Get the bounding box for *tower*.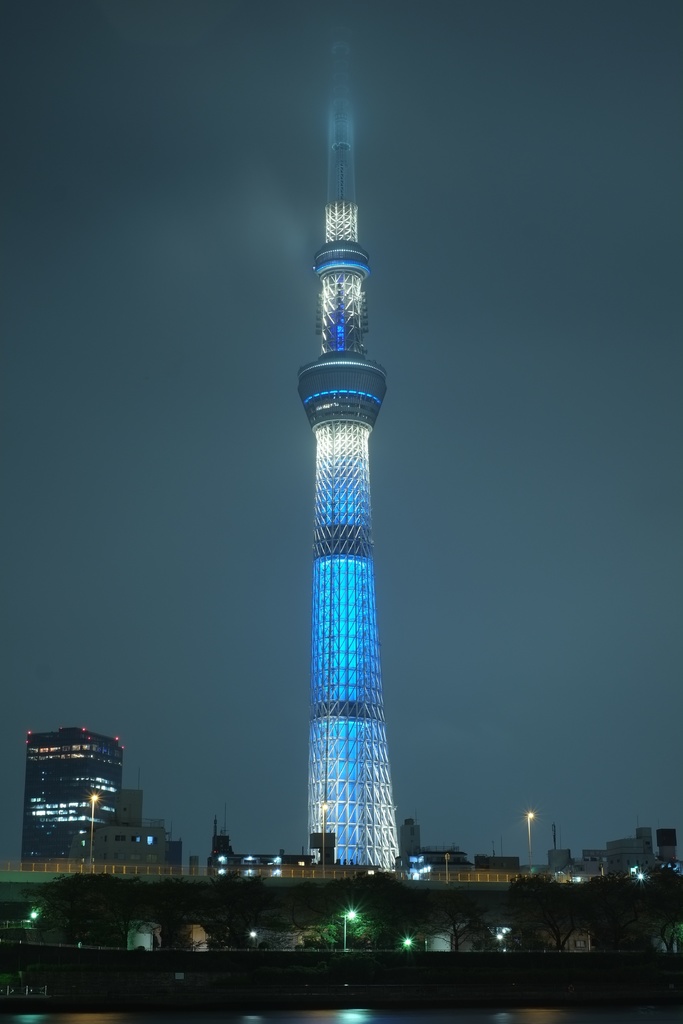
box=[211, 790, 237, 848].
